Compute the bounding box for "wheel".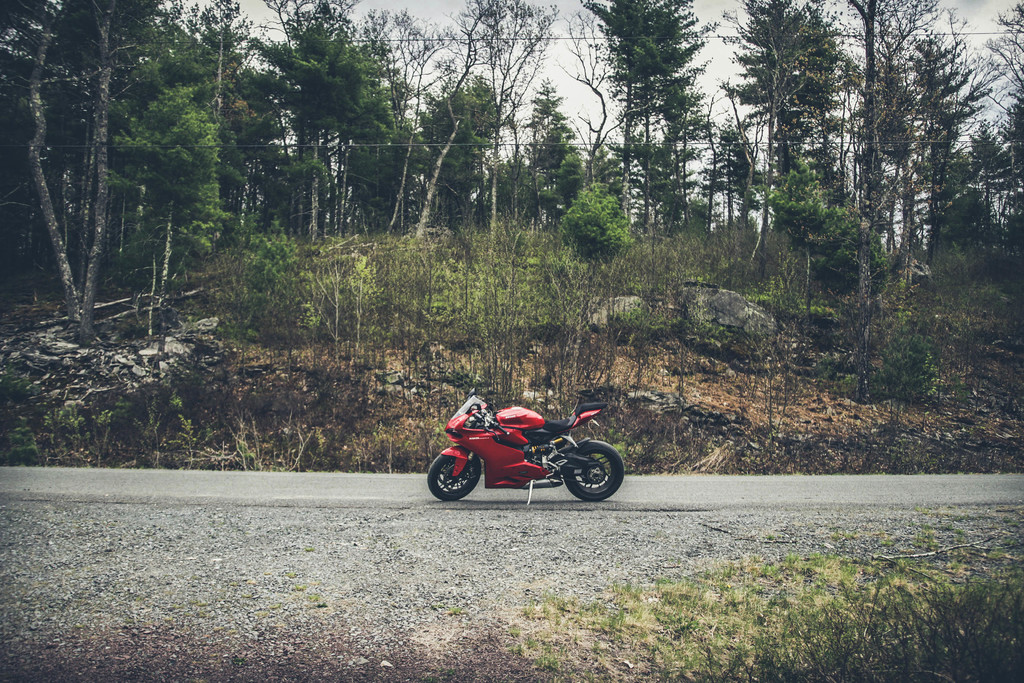
{"left": 428, "top": 453, "right": 484, "bottom": 500}.
